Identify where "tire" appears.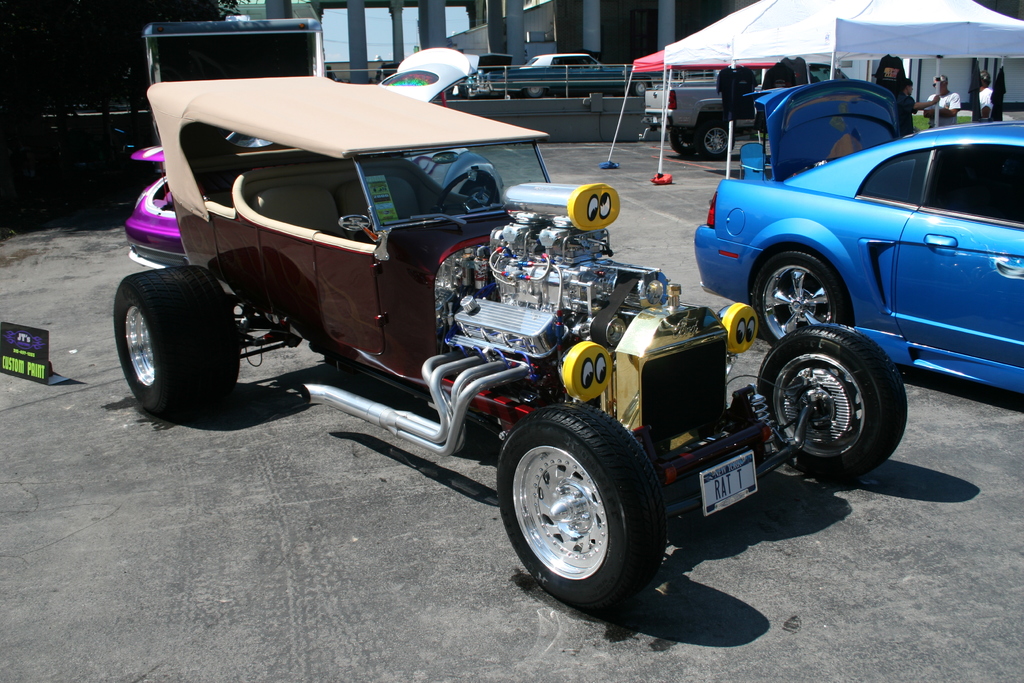
Appears at [112, 264, 250, 415].
